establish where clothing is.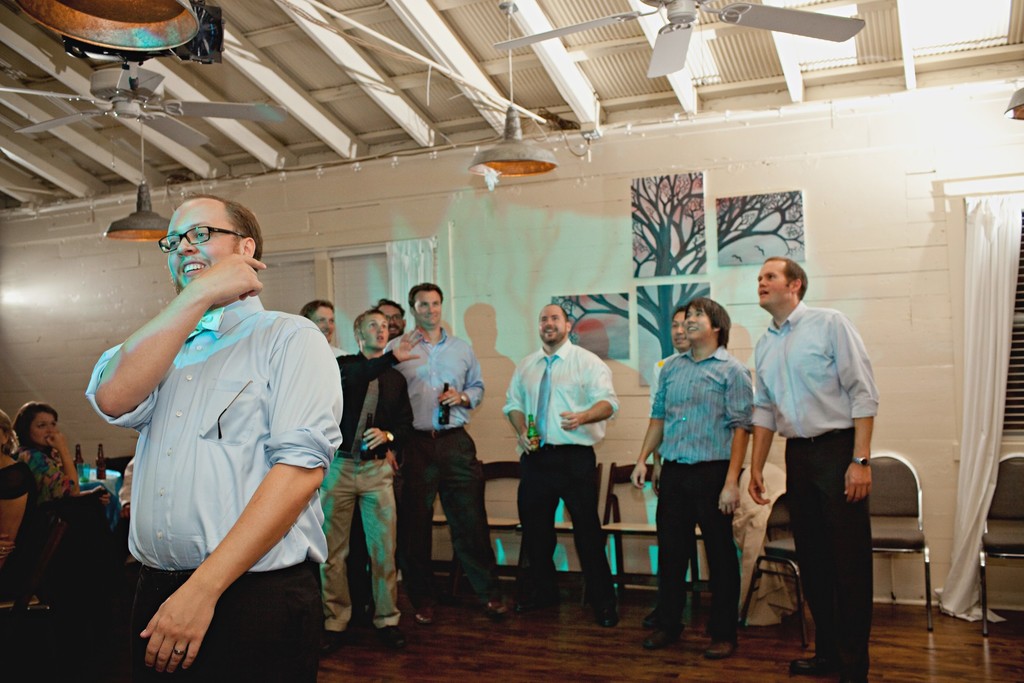
Established at <bbox>731, 457, 797, 628</bbox>.
